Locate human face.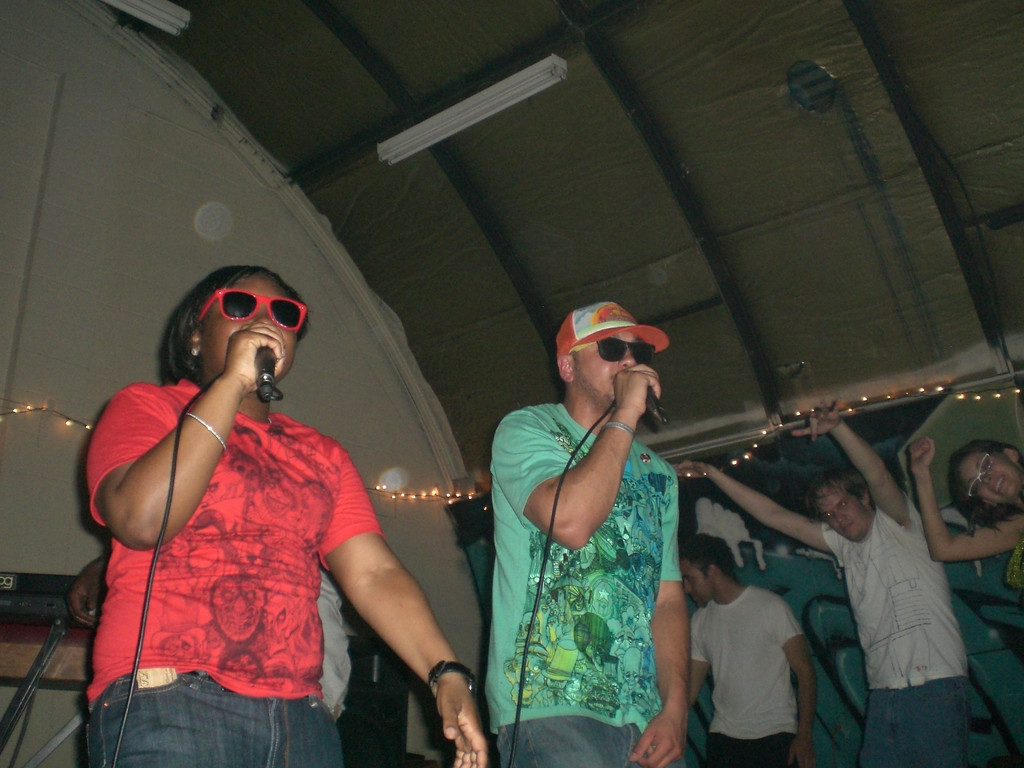
Bounding box: crop(817, 487, 862, 545).
